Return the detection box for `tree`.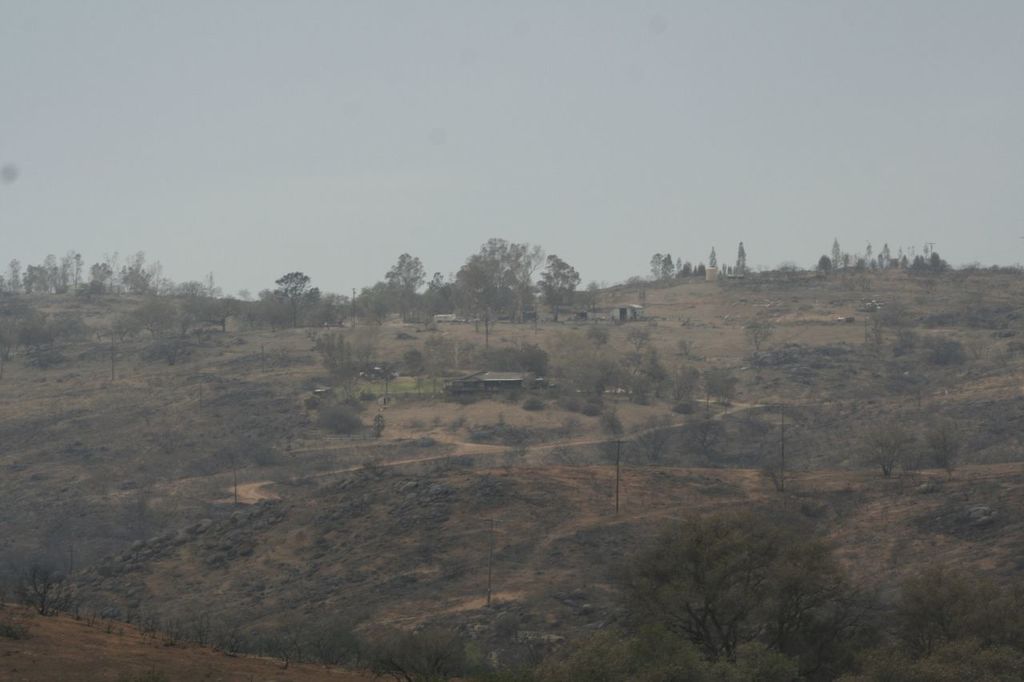
<region>731, 238, 750, 273</region>.
